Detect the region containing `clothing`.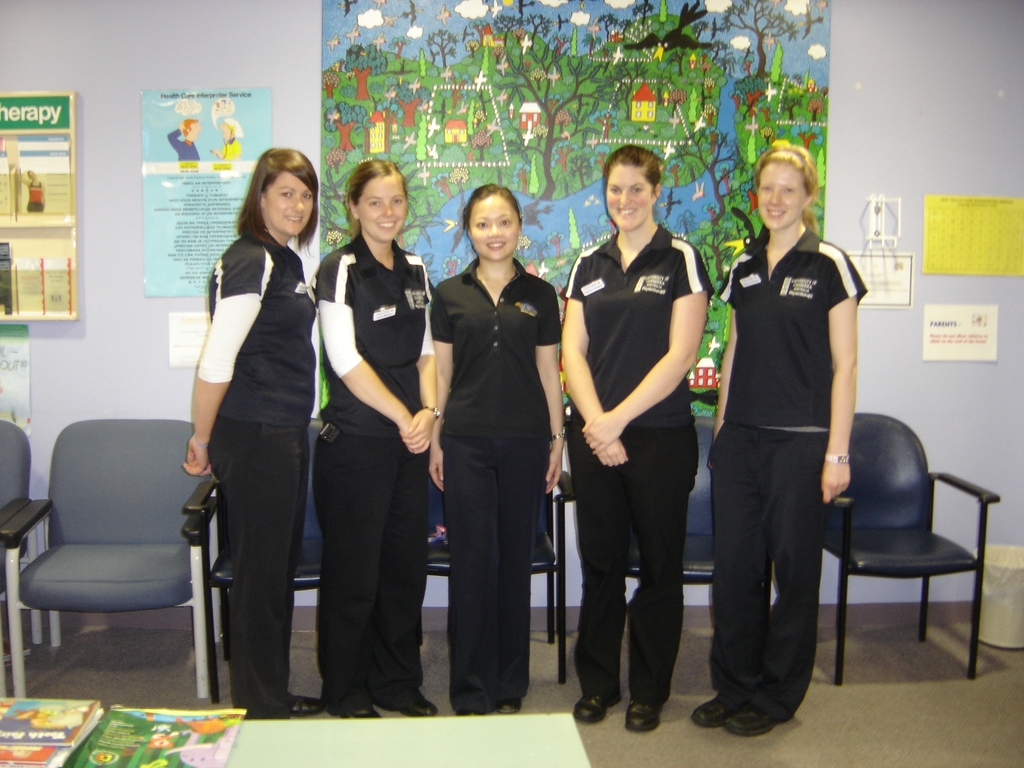
crop(308, 236, 440, 712).
